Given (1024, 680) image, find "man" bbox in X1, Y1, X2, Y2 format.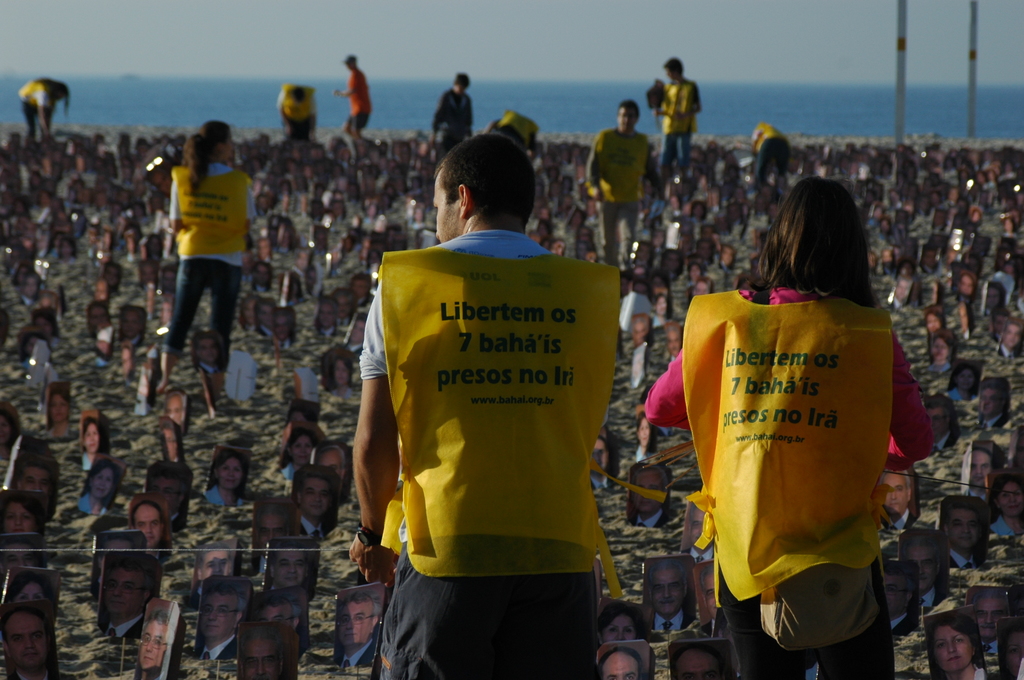
258, 302, 273, 337.
